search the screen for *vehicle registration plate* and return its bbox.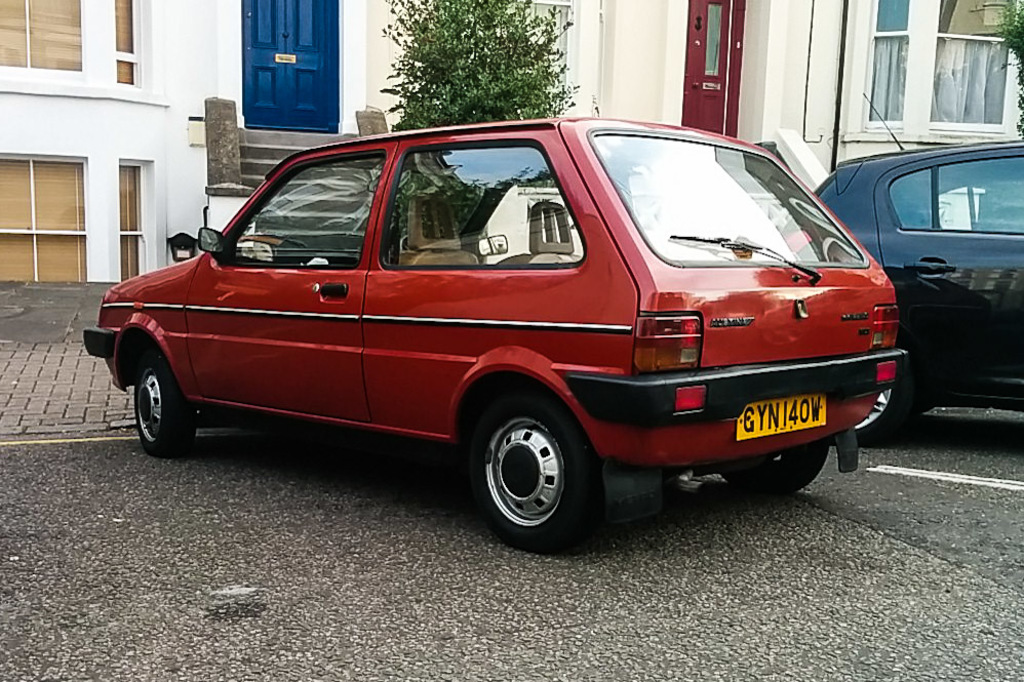
Found: Rect(737, 402, 828, 440).
